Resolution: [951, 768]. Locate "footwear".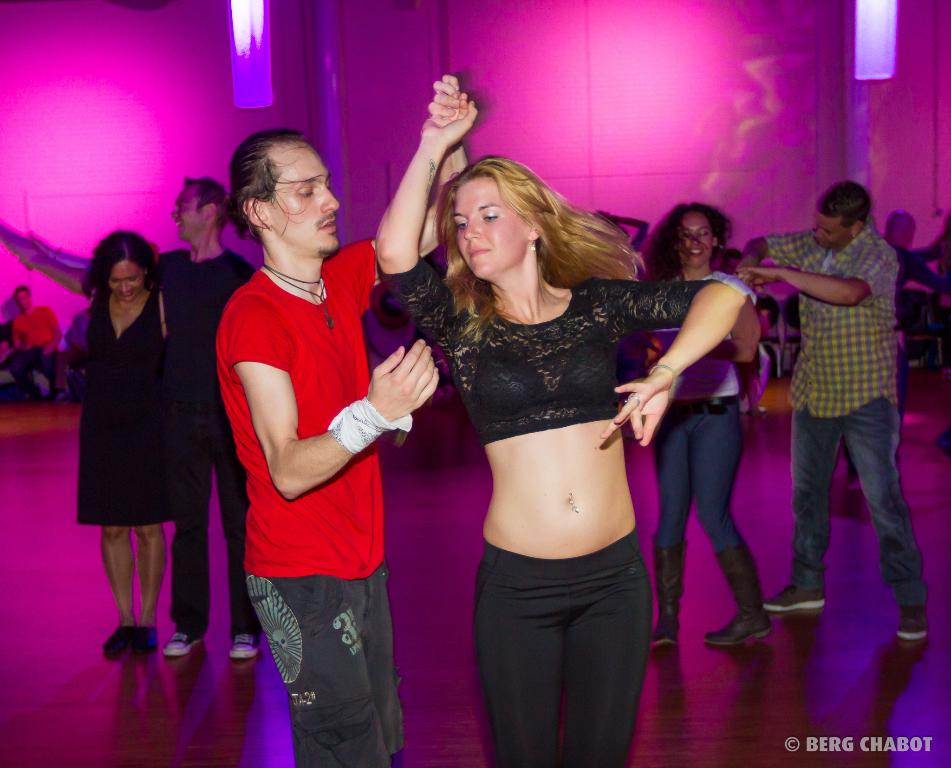
<box>764,588,827,610</box>.
